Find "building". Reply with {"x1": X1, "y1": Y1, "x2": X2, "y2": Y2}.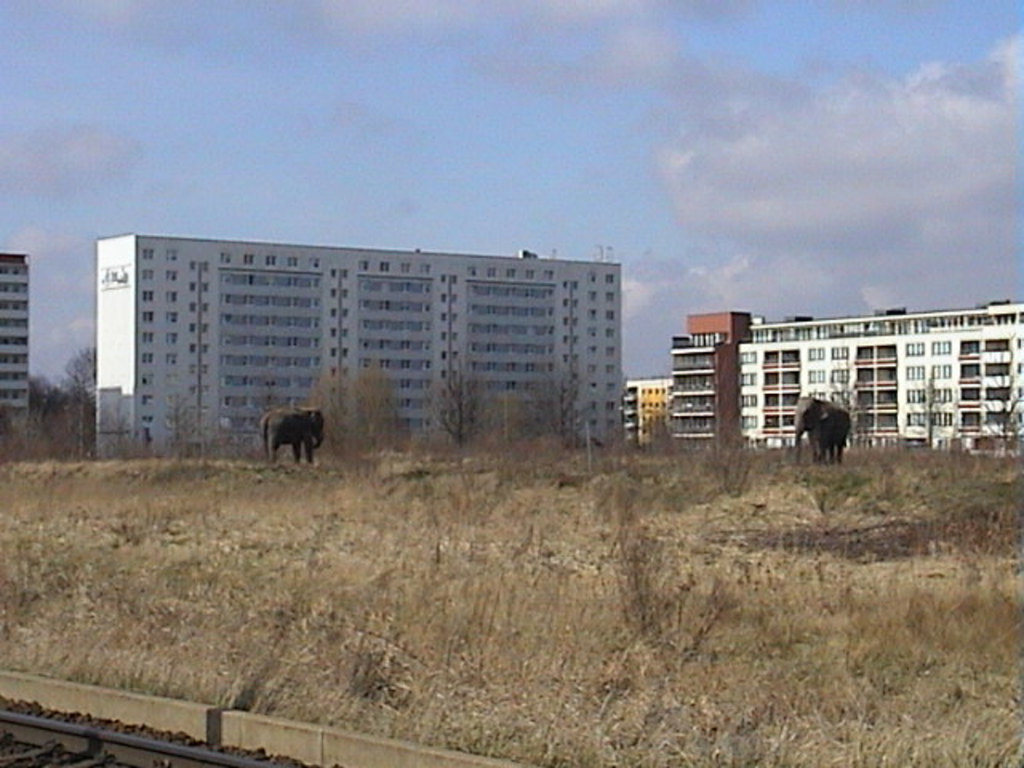
{"x1": 734, "y1": 301, "x2": 1022, "y2": 458}.
